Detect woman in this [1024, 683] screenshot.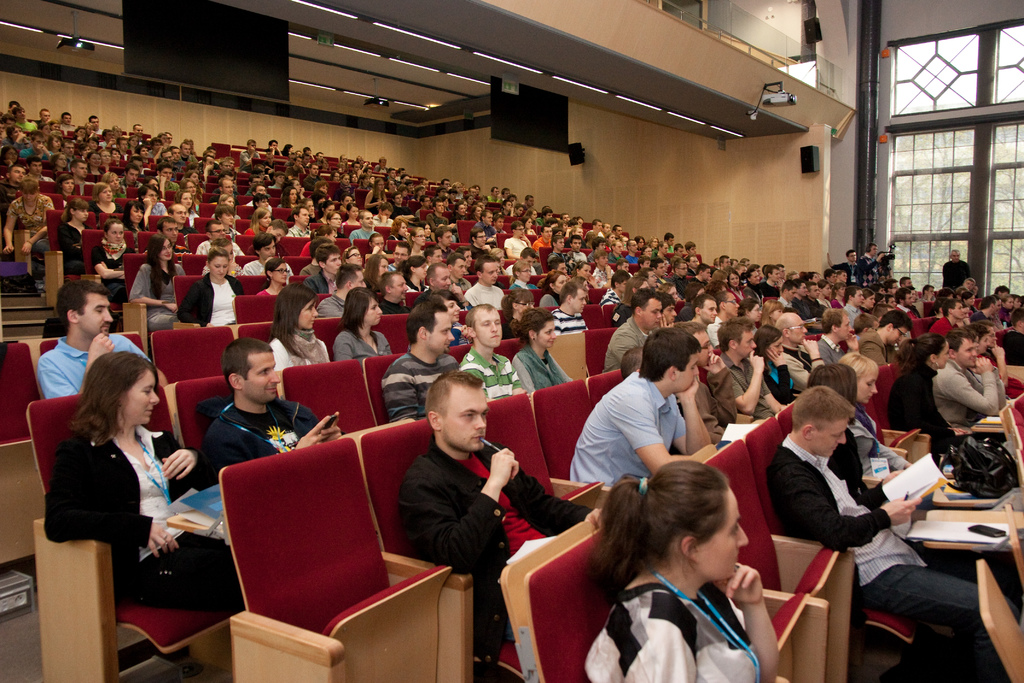
Detection: (x1=434, y1=292, x2=472, y2=346).
